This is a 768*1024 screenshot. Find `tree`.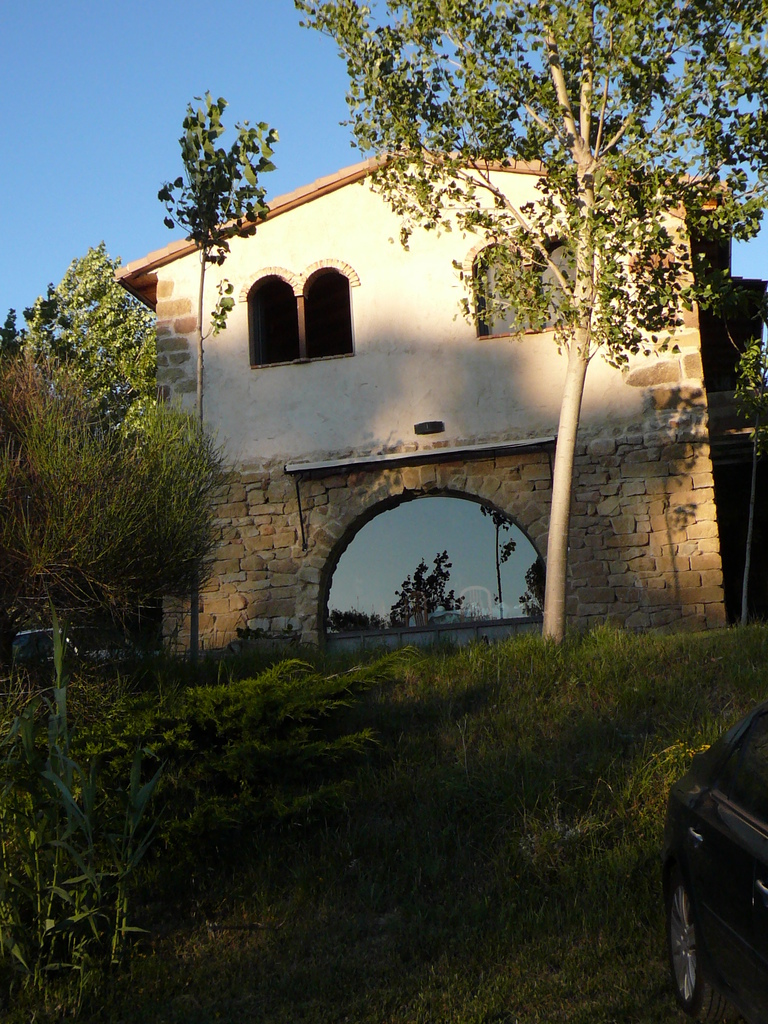
Bounding box: select_region(156, 85, 299, 678).
